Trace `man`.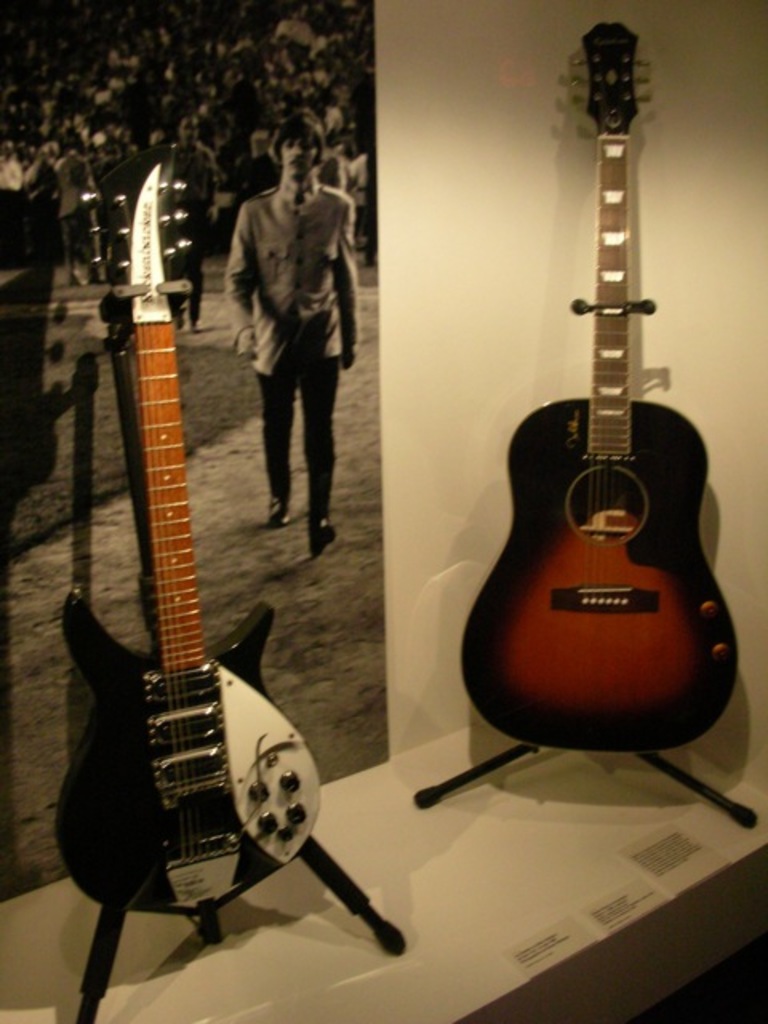
Traced to detection(48, 136, 107, 288).
